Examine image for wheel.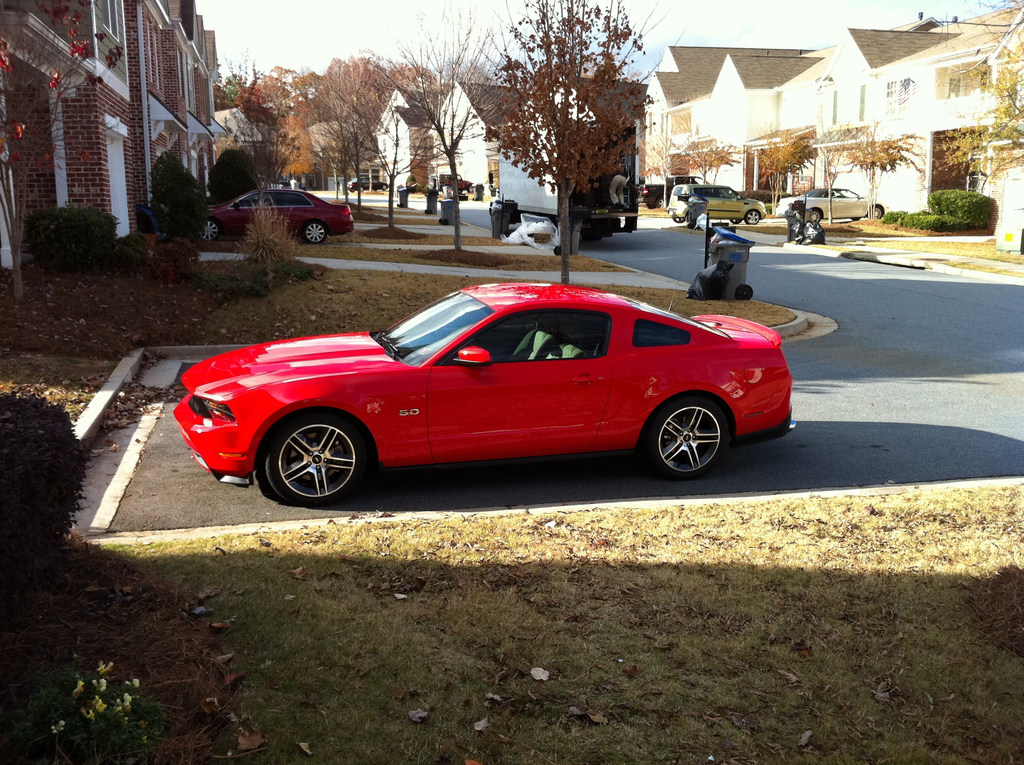
Examination result: [left=305, top=221, right=326, bottom=245].
